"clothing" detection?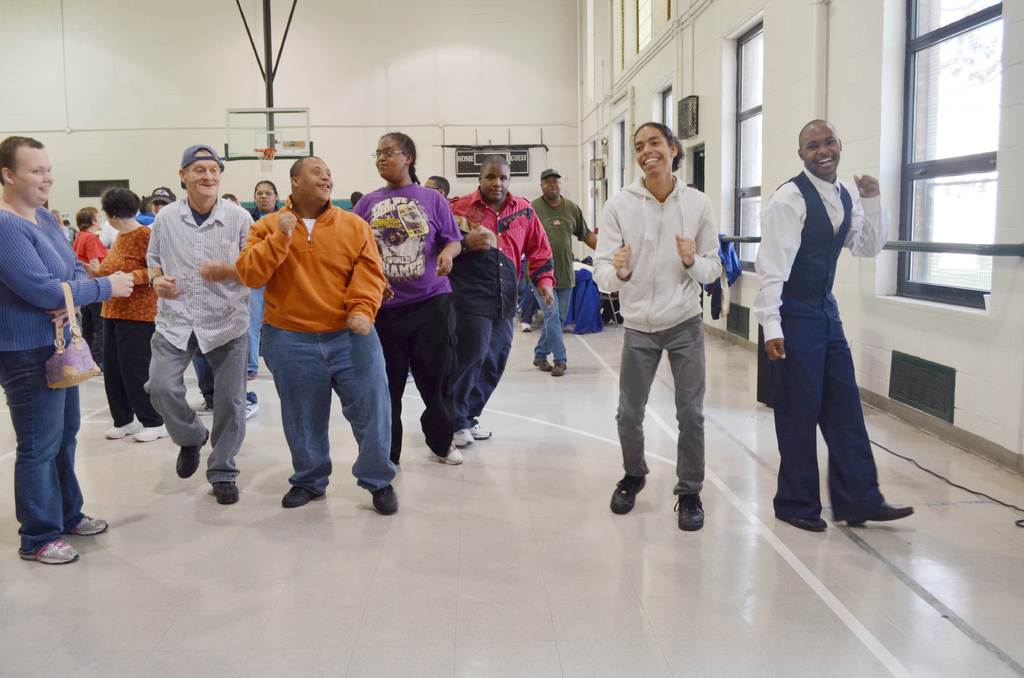
[444,191,561,430]
